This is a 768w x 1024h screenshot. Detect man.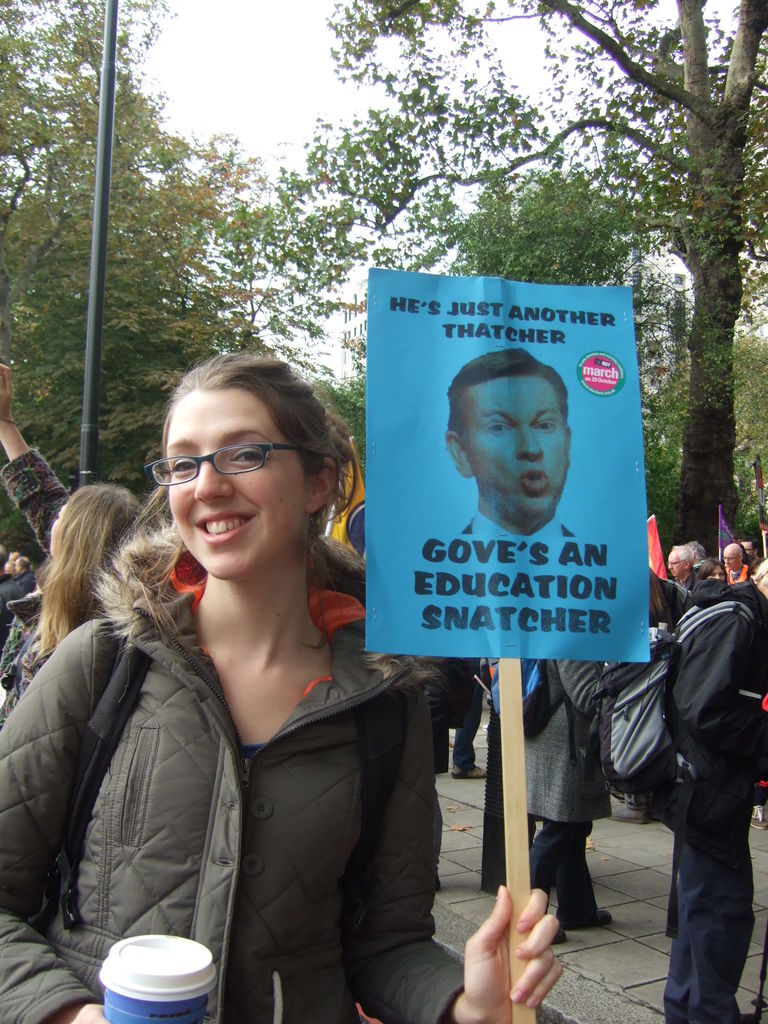
locate(664, 554, 767, 1023).
